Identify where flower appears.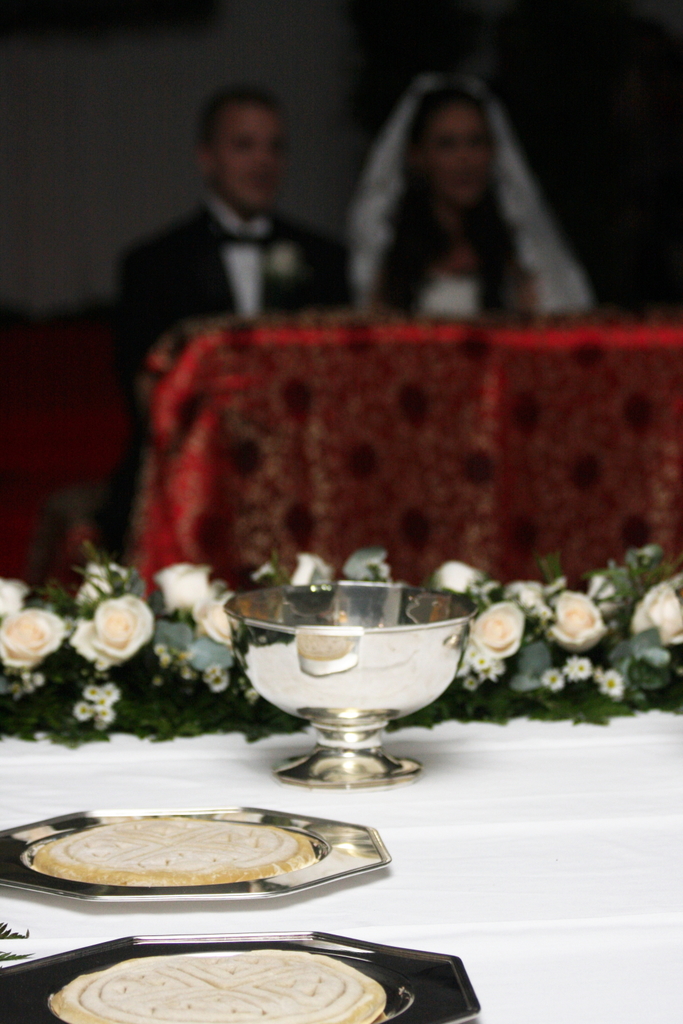
Appears at locate(432, 560, 509, 608).
